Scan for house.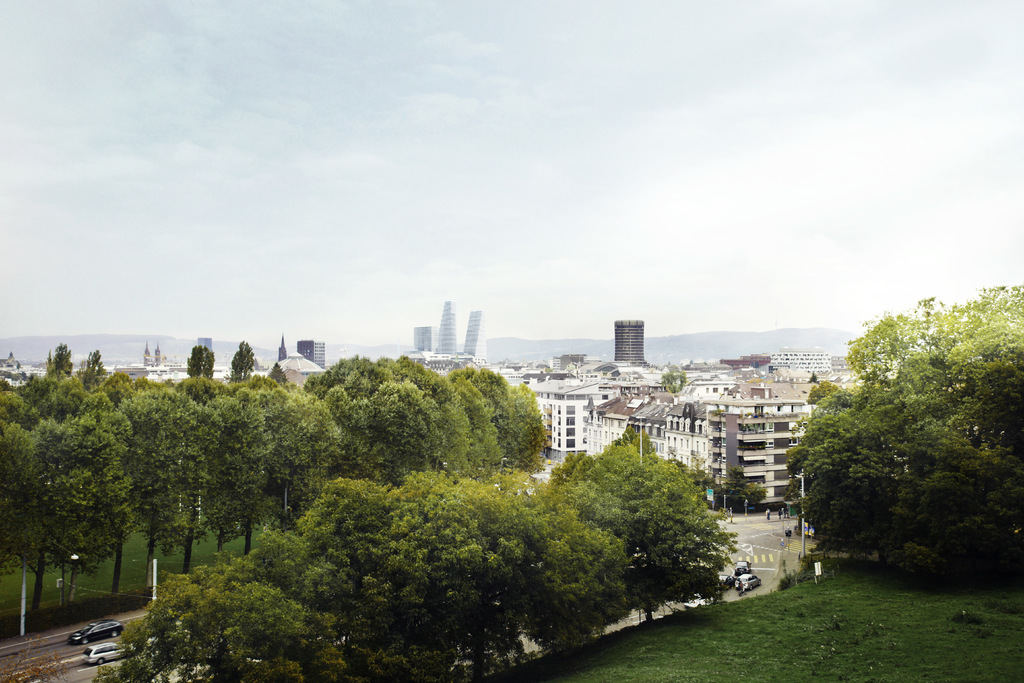
Scan result: BBox(627, 381, 805, 511).
